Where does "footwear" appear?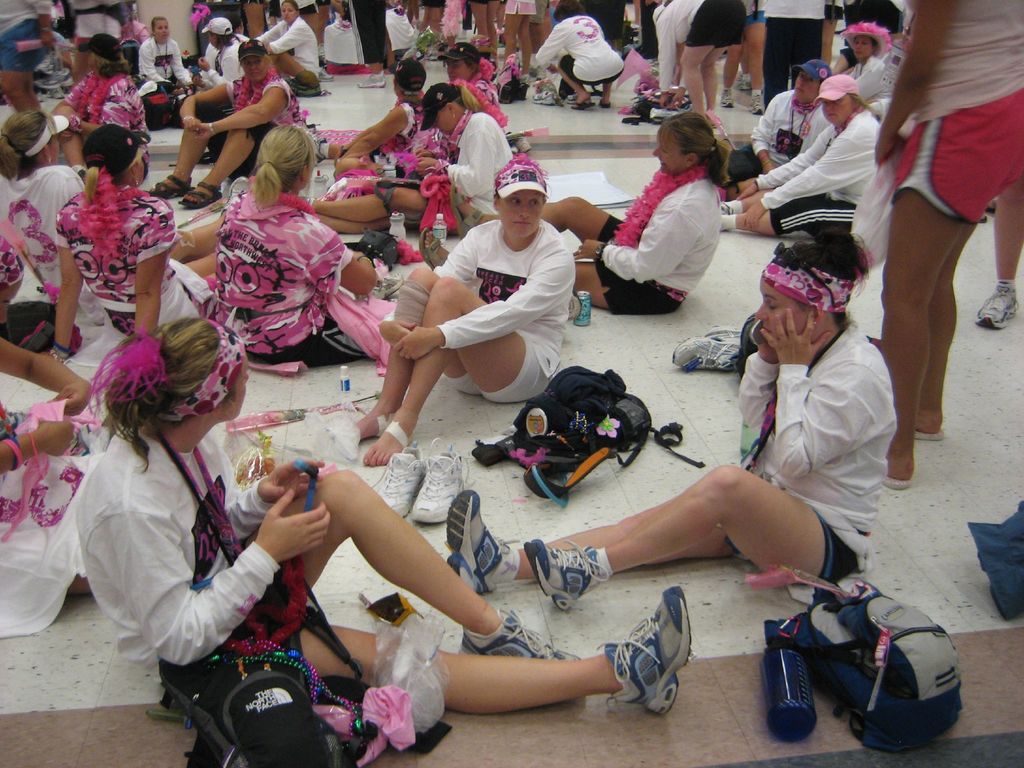
Appears at l=565, t=95, r=592, b=111.
